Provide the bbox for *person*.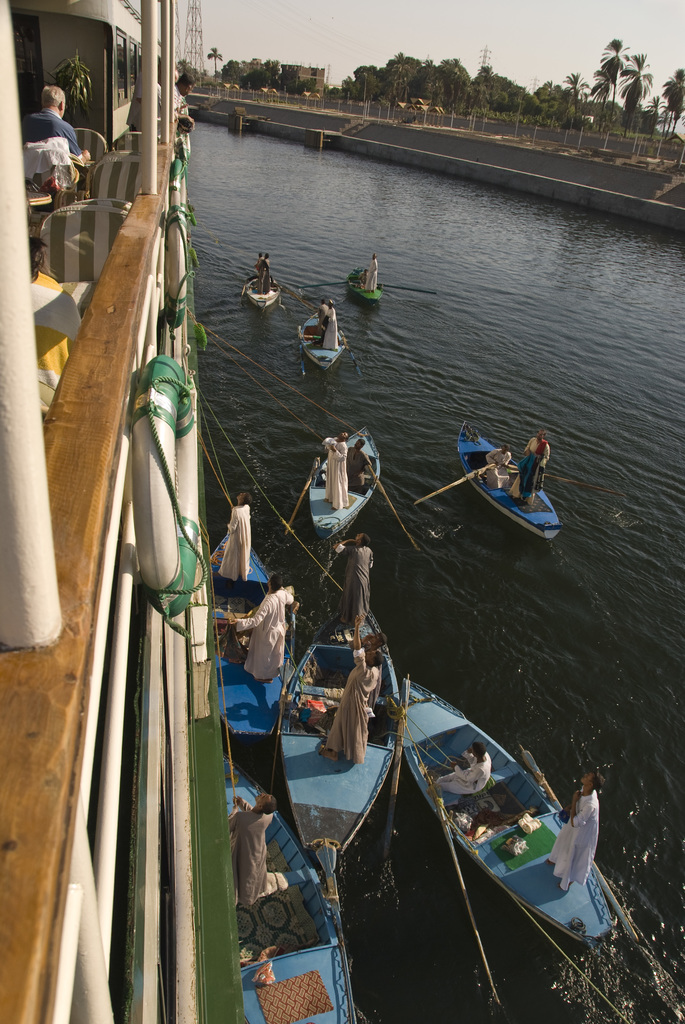
{"x1": 438, "y1": 744, "x2": 492, "y2": 796}.
